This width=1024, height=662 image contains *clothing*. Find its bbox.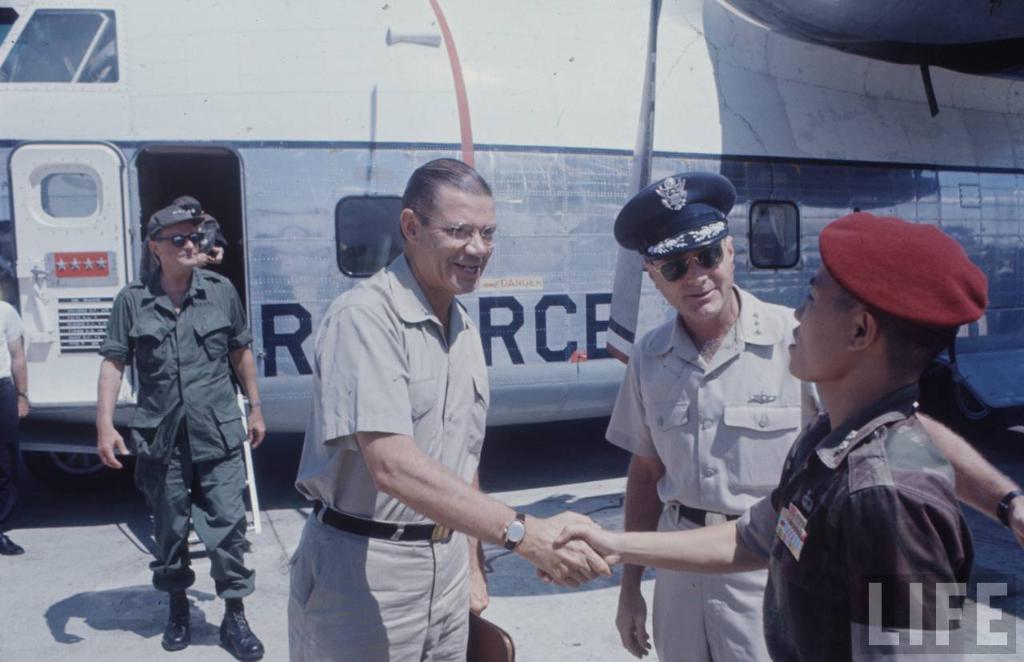
<bbox>285, 248, 494, 661</bbox>.
